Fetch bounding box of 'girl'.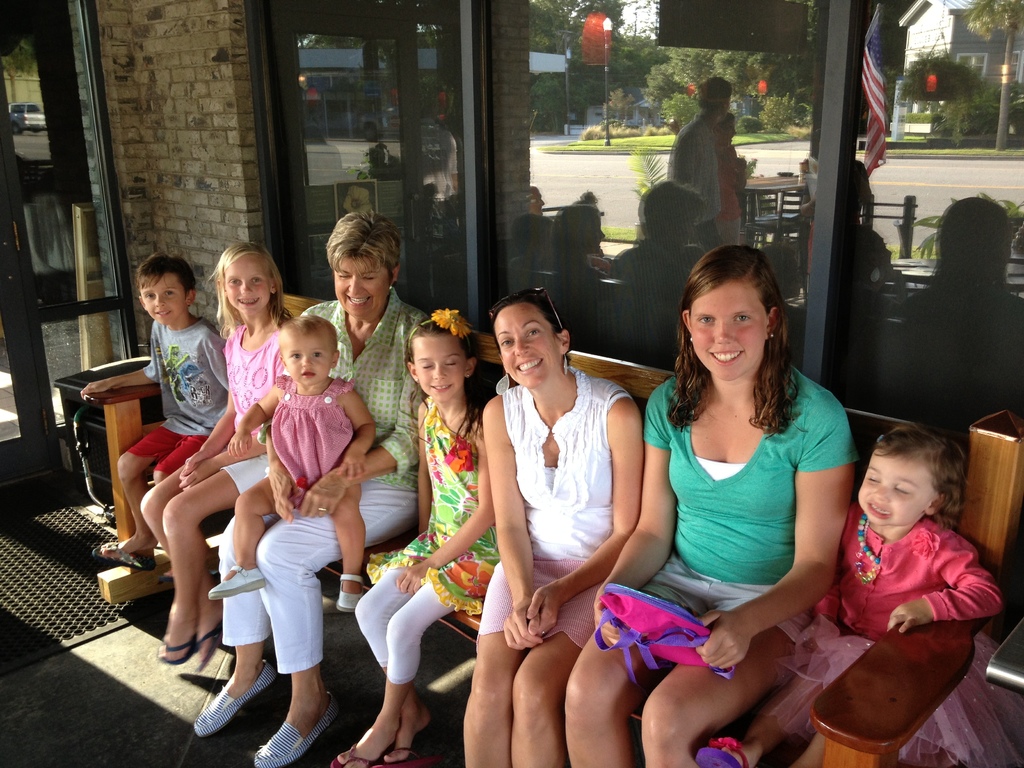
Bbox: <region>465, 284, 640, 766</region>.
